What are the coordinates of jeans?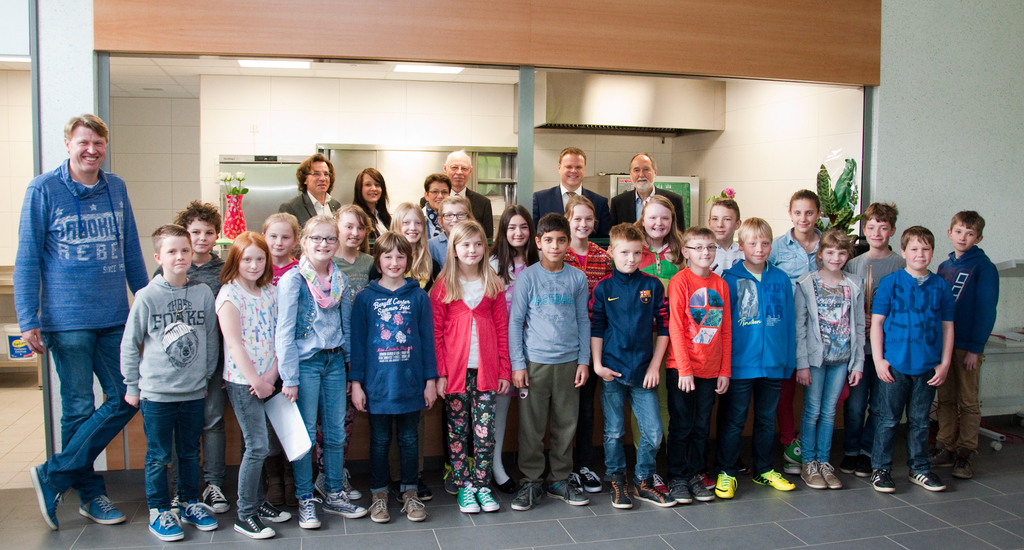
x1=673, y1=388, x2=719, y2=478.
